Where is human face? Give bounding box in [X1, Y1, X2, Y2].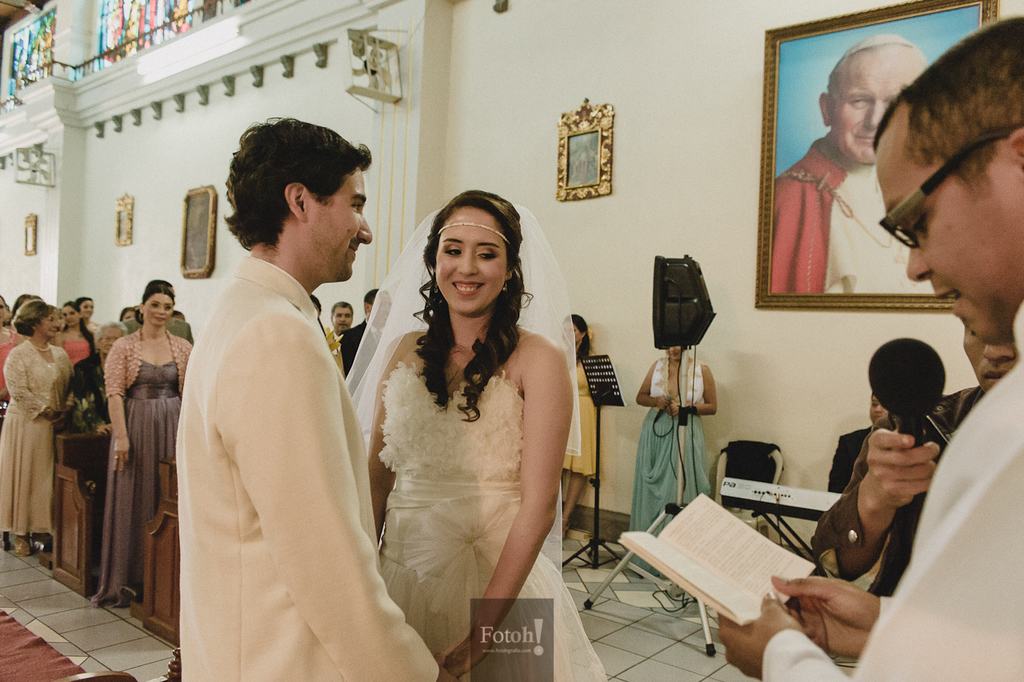
[436, 205, 510, 316].
